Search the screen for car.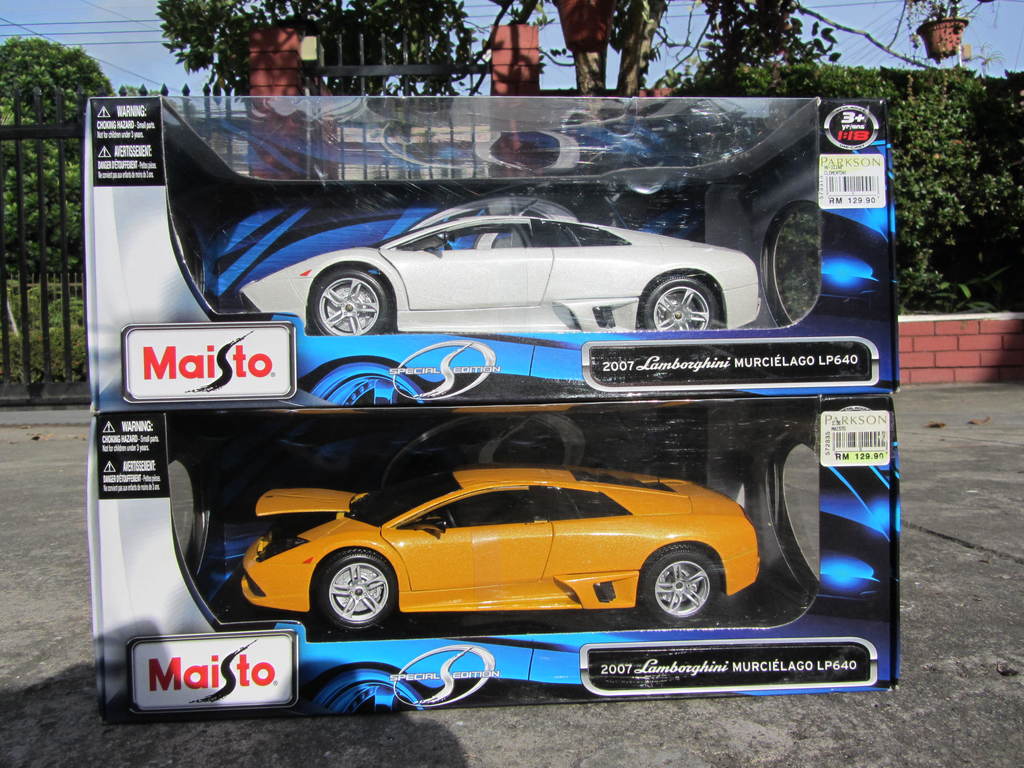
Found at 230, 461, 763, 632.
